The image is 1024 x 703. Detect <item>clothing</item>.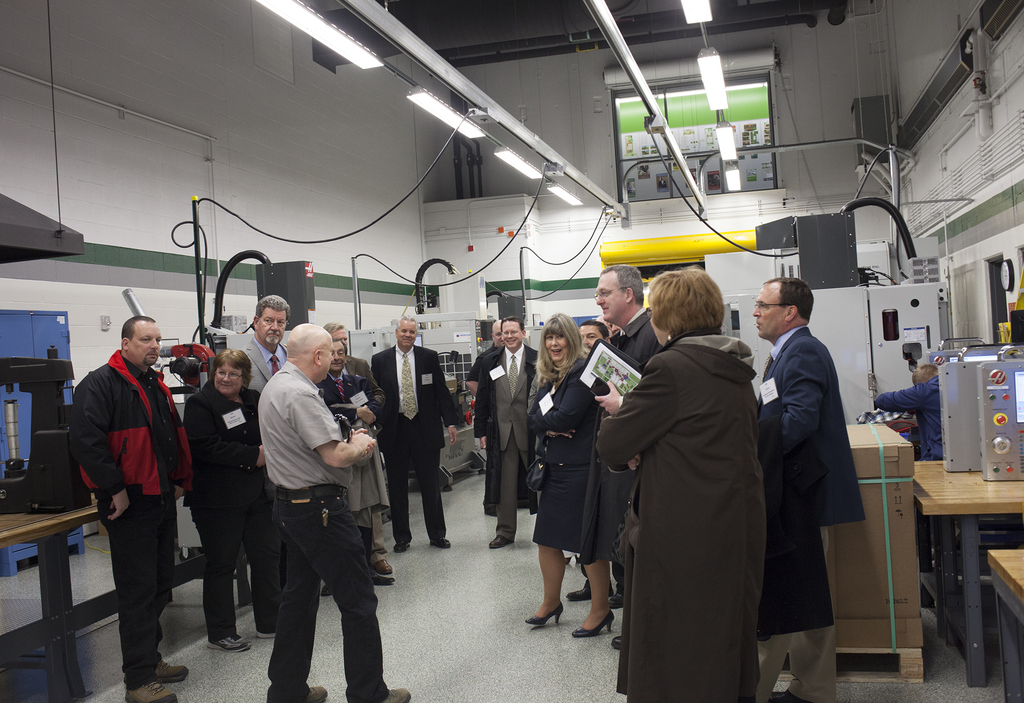
Detection: box(70, 347, 201, 691).
